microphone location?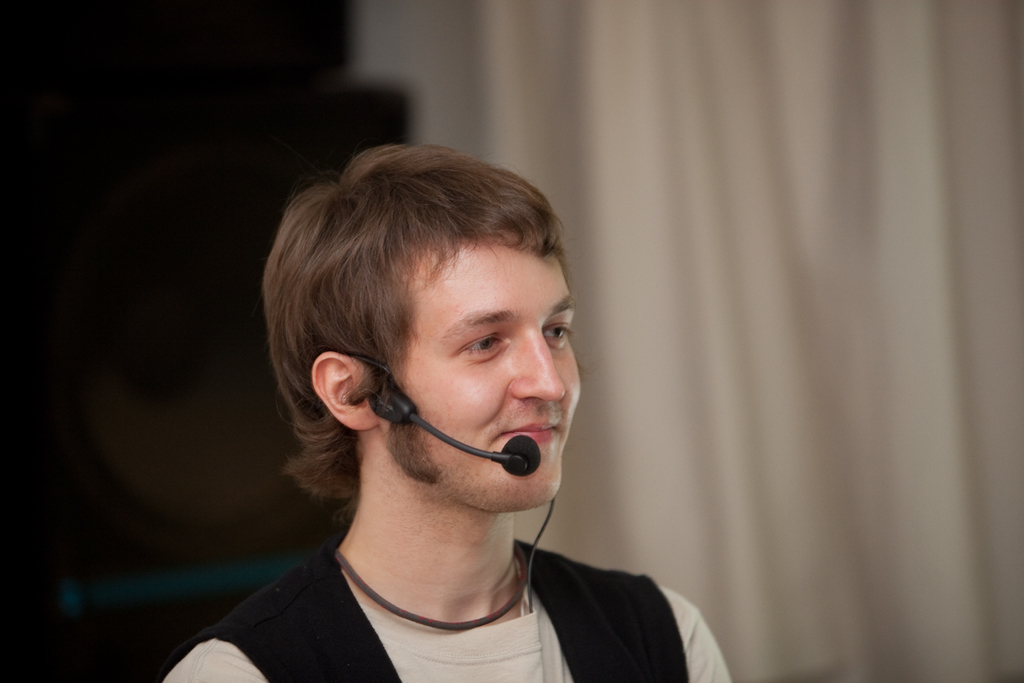
<region>498, 435, 539, 480</region>
